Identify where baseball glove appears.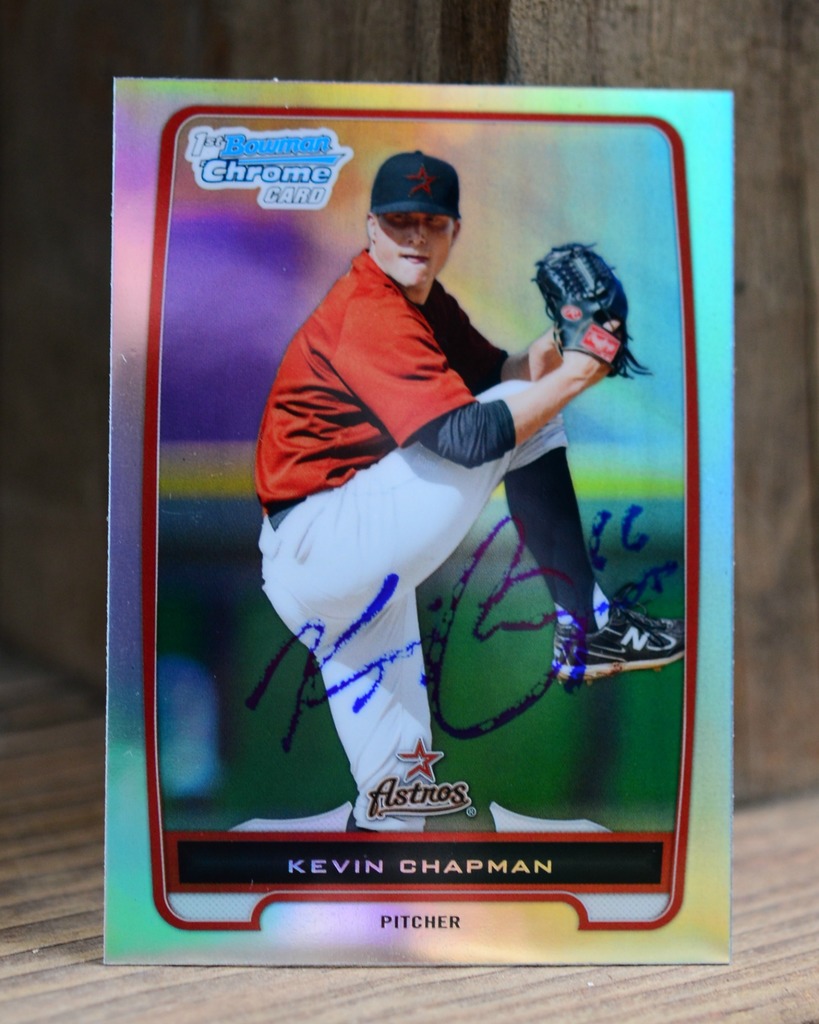
Appears at bbox=[530, 239, 655, 381].
